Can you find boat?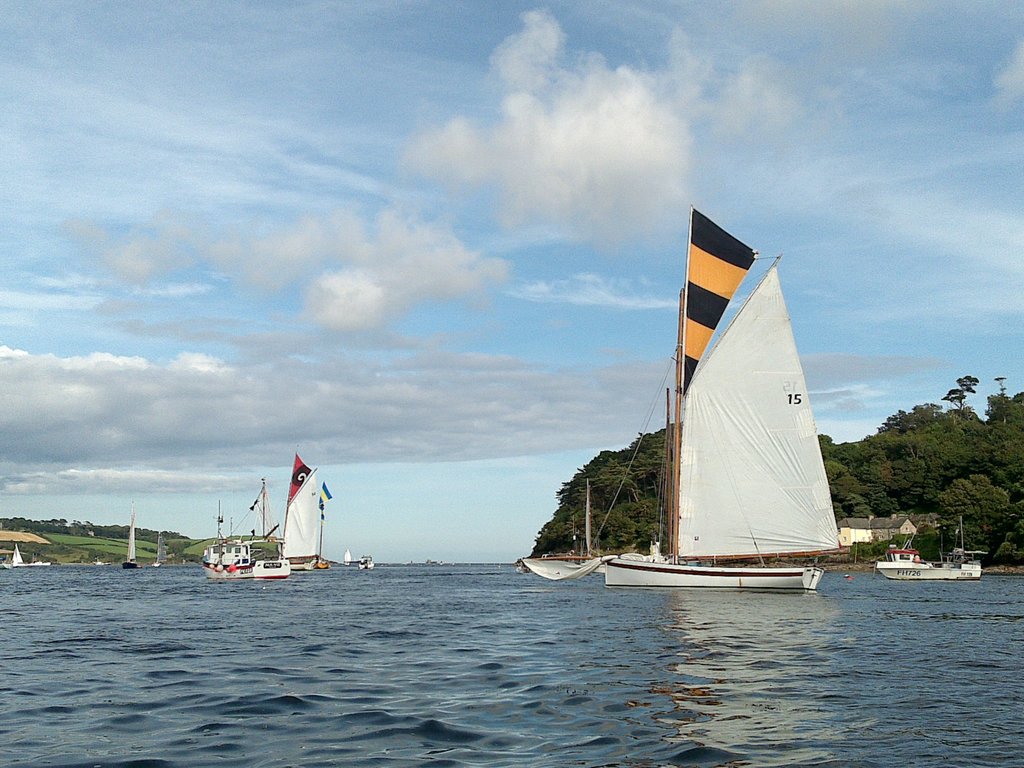
Yes, bounding box: 10, 544, 52, 568.
